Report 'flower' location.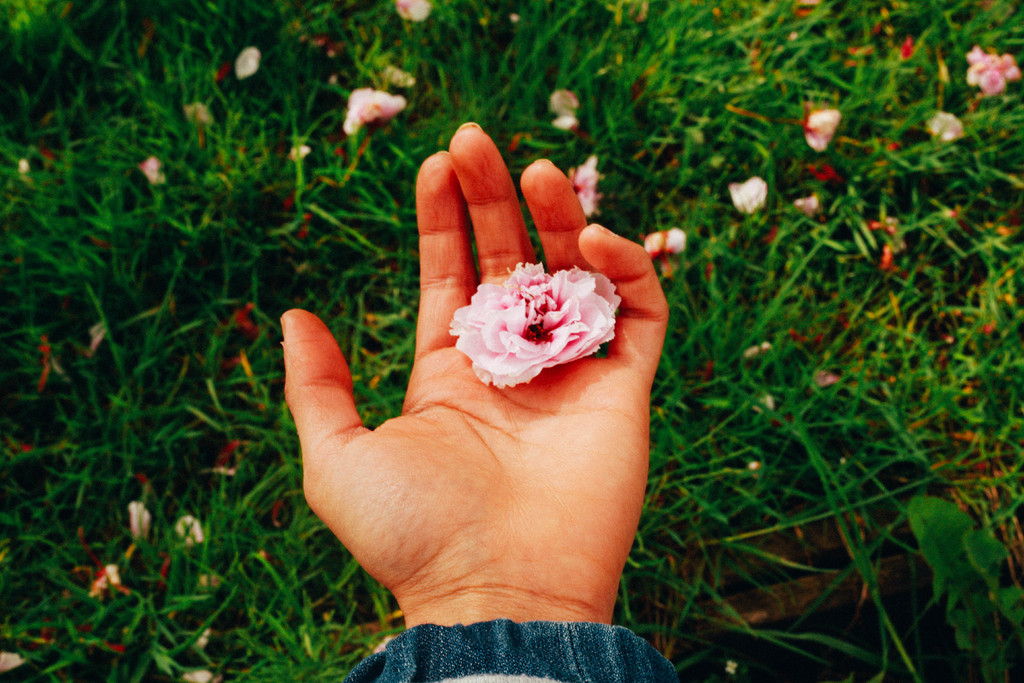
Report: rect(920, 107, 965, 142).
